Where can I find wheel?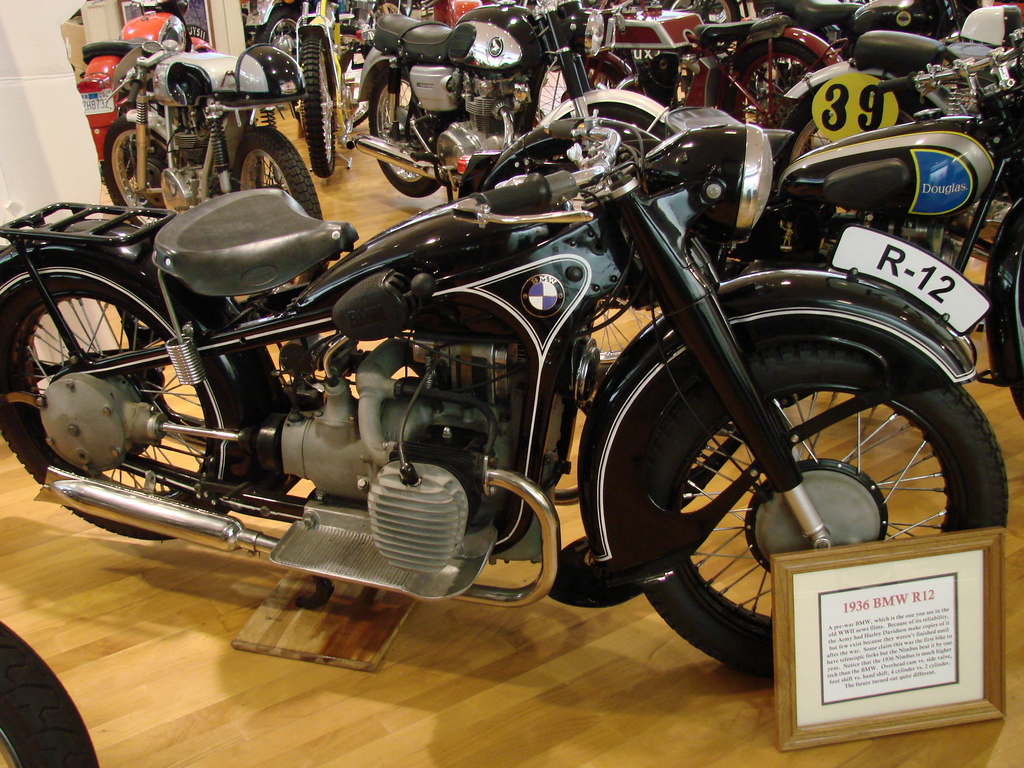
You can find it at 0/281/216/543.
